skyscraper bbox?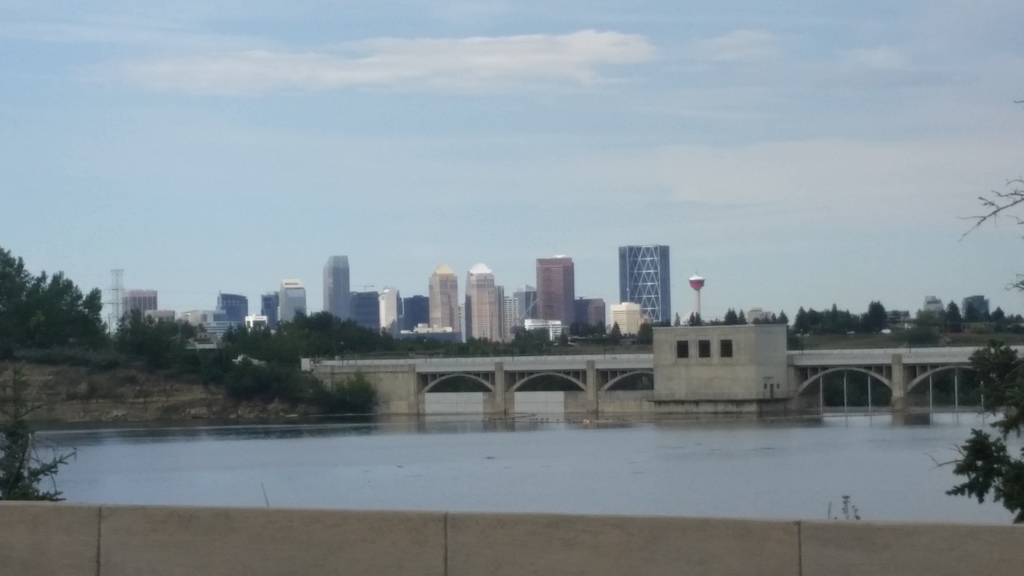
crop(425, 263, 458, 328)
